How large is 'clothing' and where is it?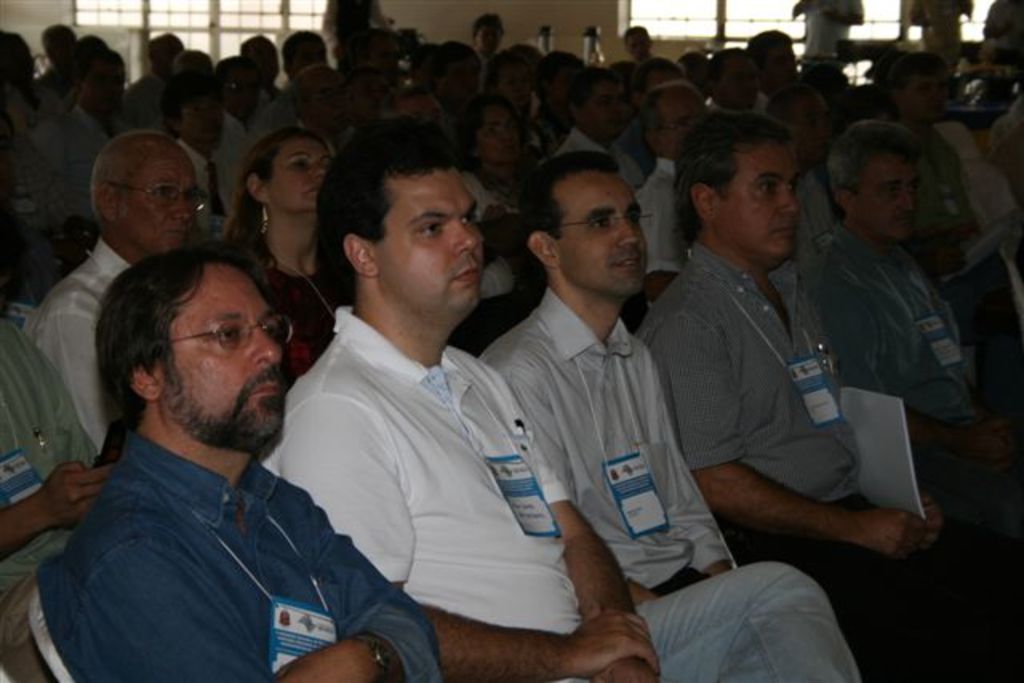
Bounding box: region(34, 90, 138, 226).
